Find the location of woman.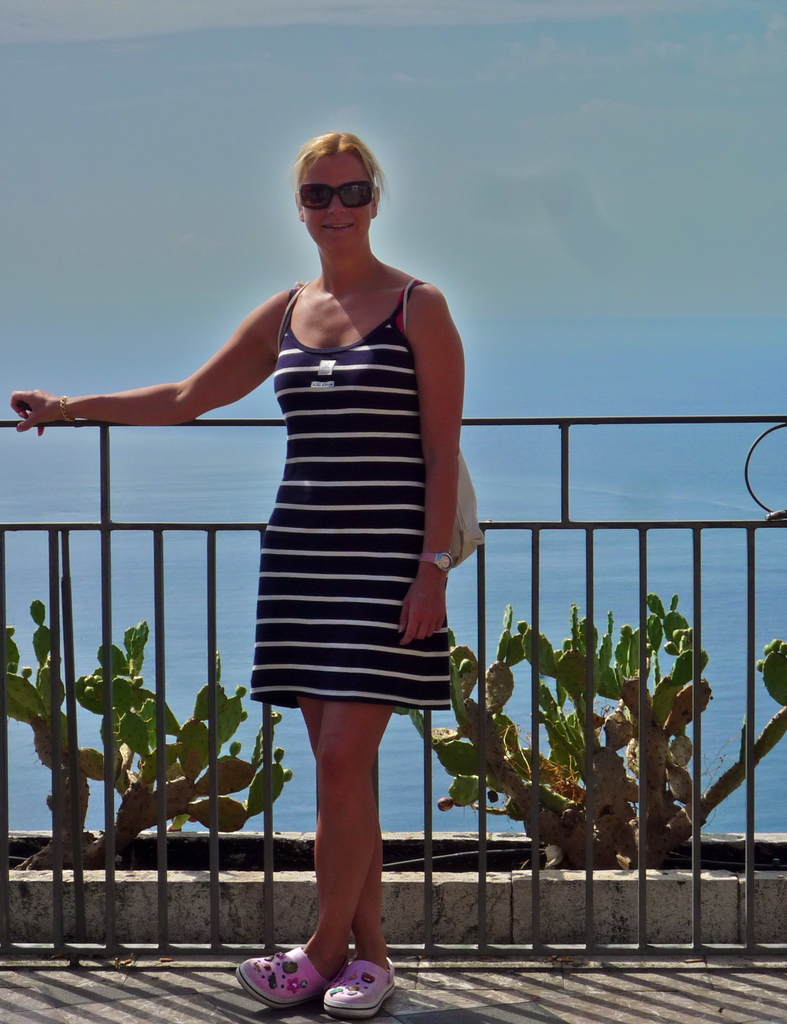
Location: x1=84, y1=138, x2=491, y2=804.
